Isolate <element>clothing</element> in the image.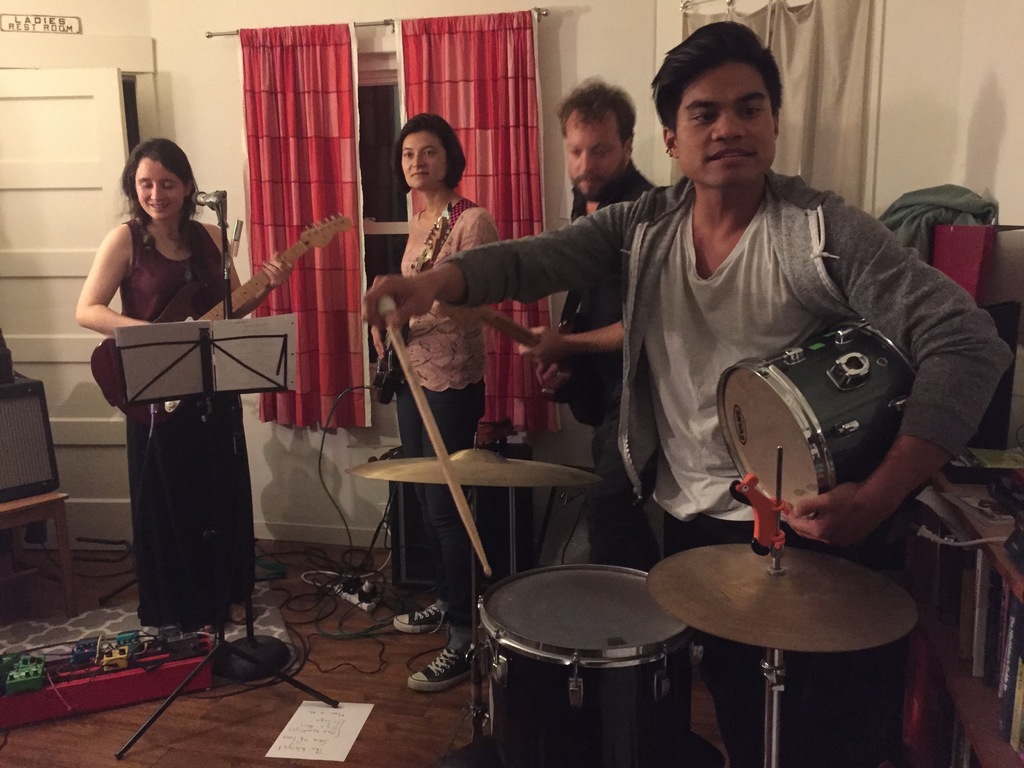
Isolated region: locate(547, 157, 684, 559).
